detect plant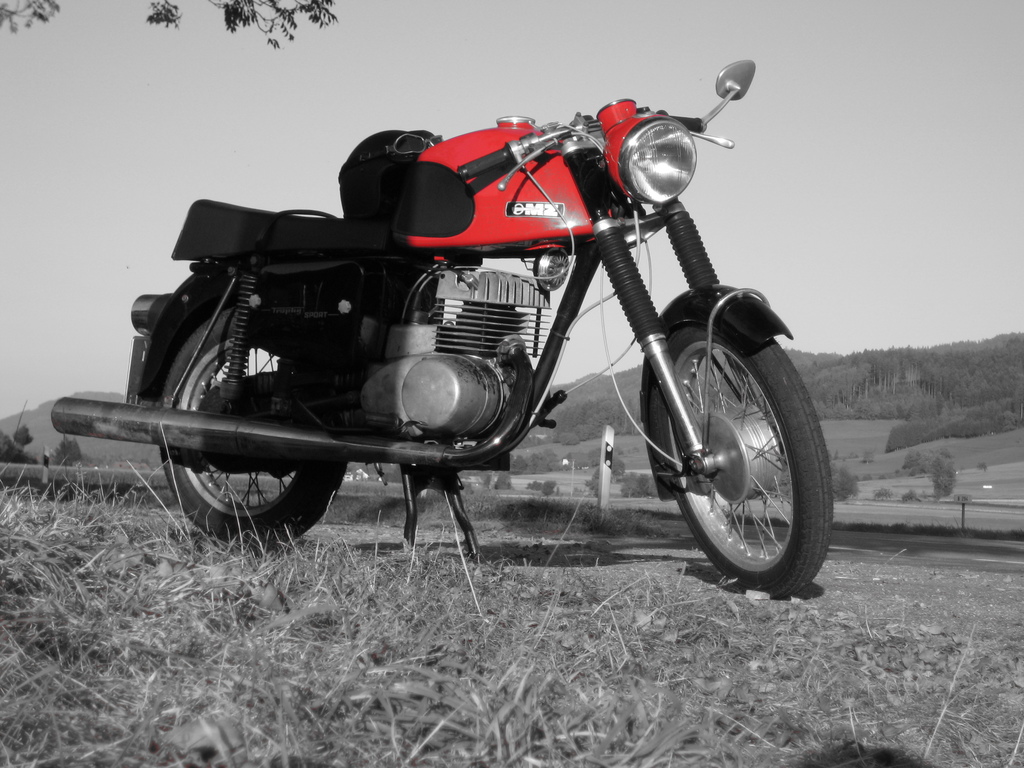
BBox(481, 471, 497, 490)
